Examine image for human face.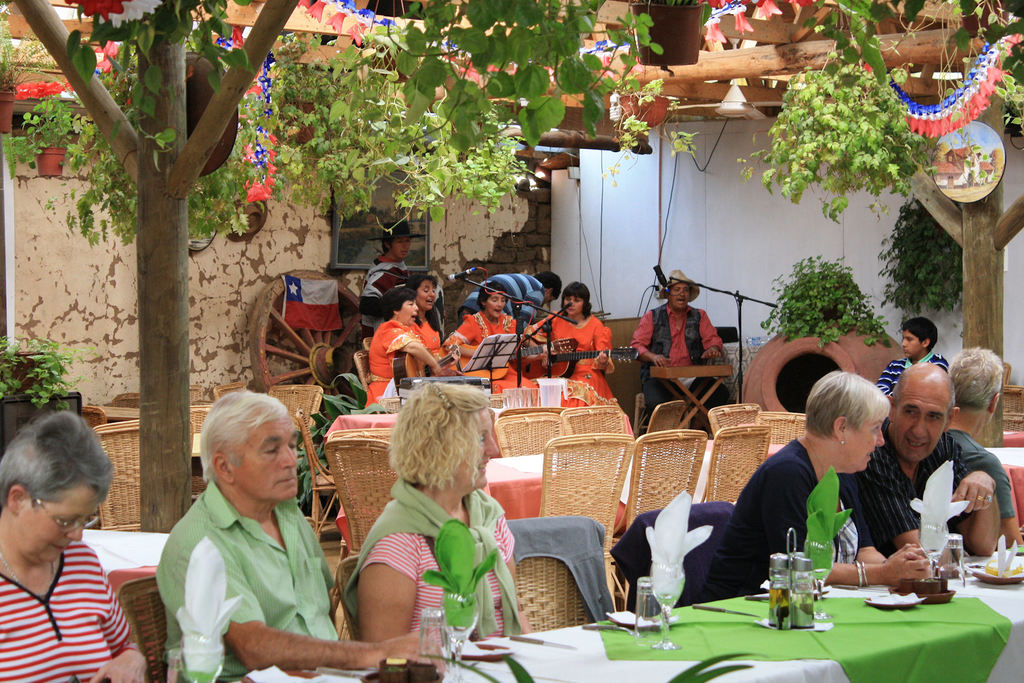
Examination result: bbox=(13, 488, 105, 561).
